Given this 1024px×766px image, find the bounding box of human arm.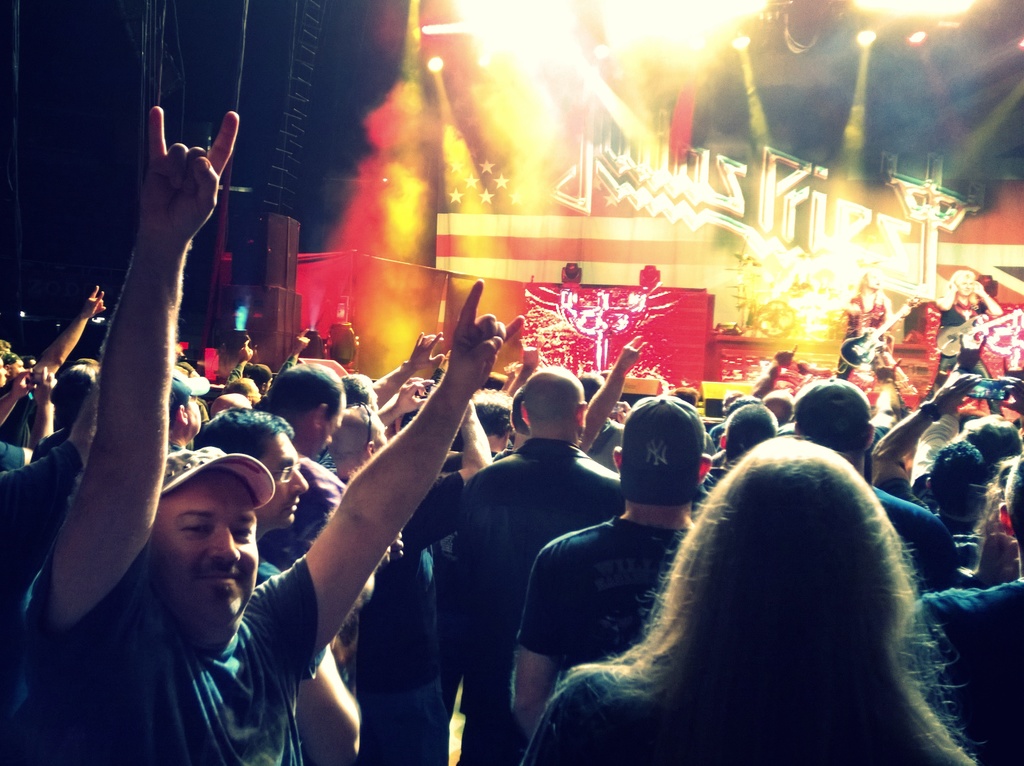
<bbox>252, 341, 493, 723</bbox>.
